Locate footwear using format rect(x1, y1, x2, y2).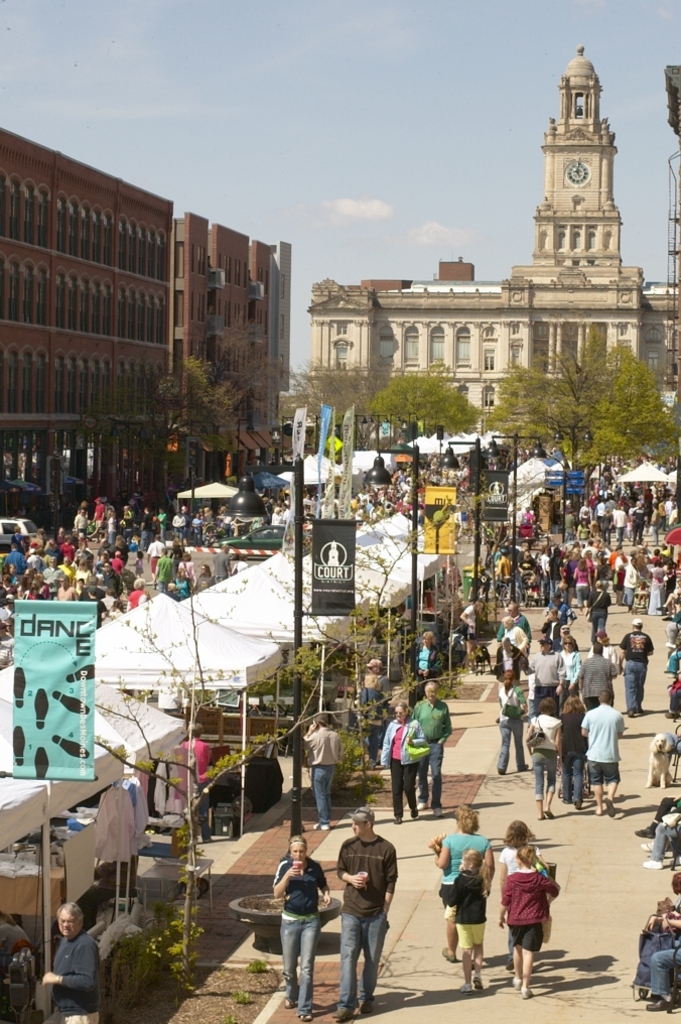
rect(434, 808, 443, 820).
